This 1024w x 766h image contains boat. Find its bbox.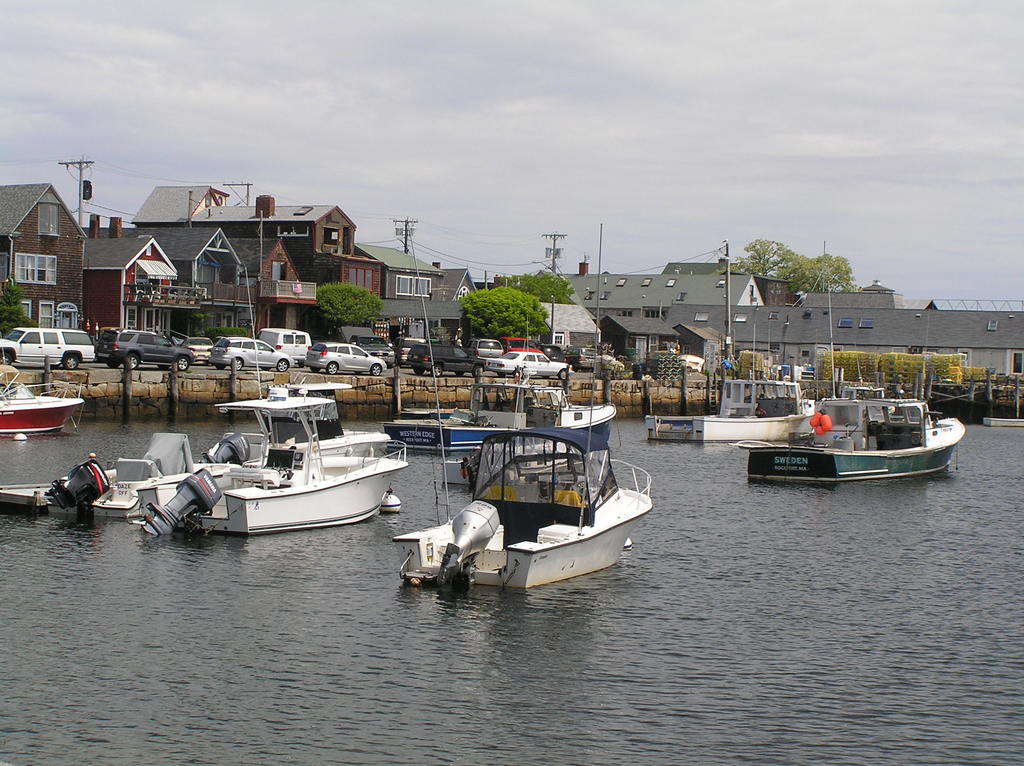
<box>0,330,83,433</box>.
